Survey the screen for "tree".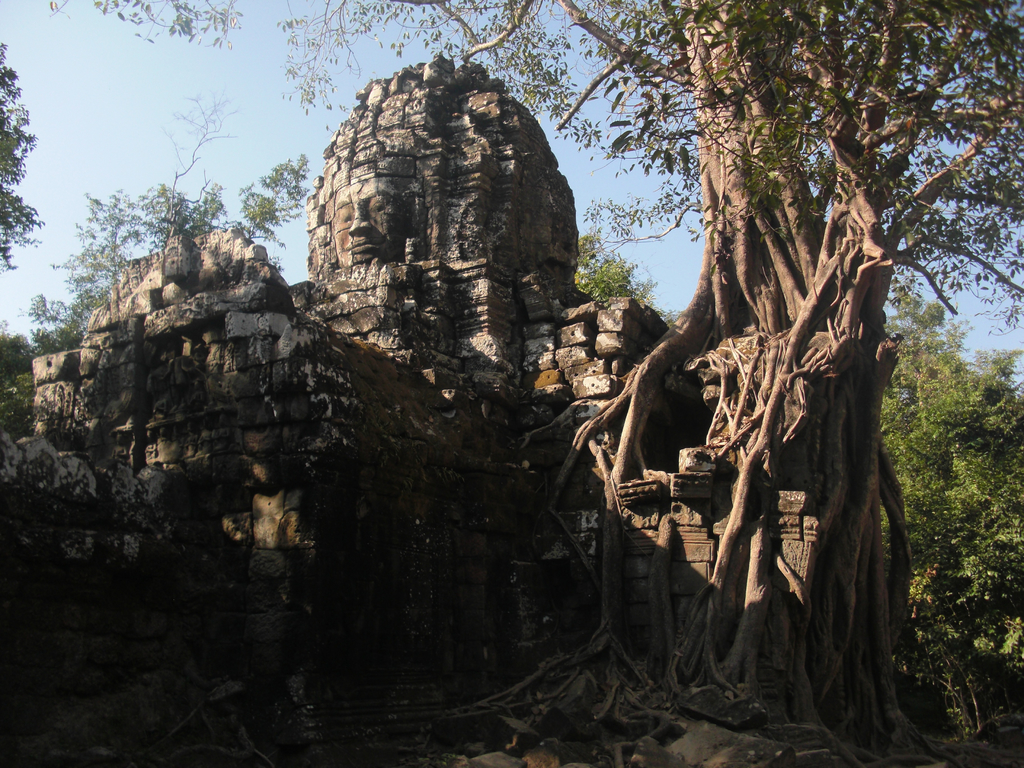
Survey found: BBox(20, 157, 316, 363).
